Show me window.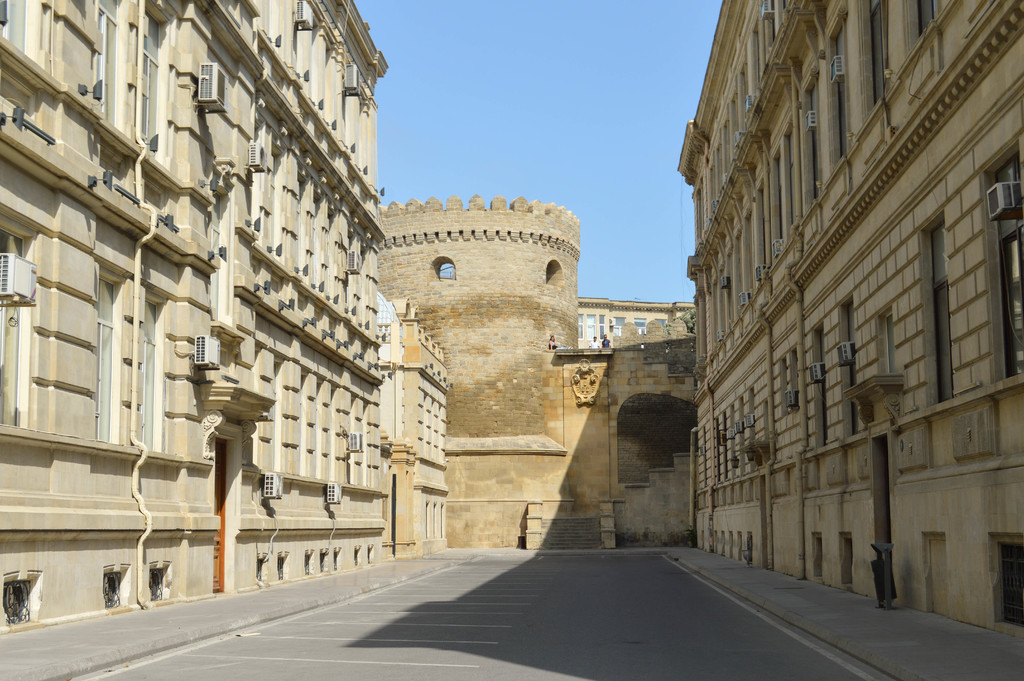
window is here: 915:215:945:404.
